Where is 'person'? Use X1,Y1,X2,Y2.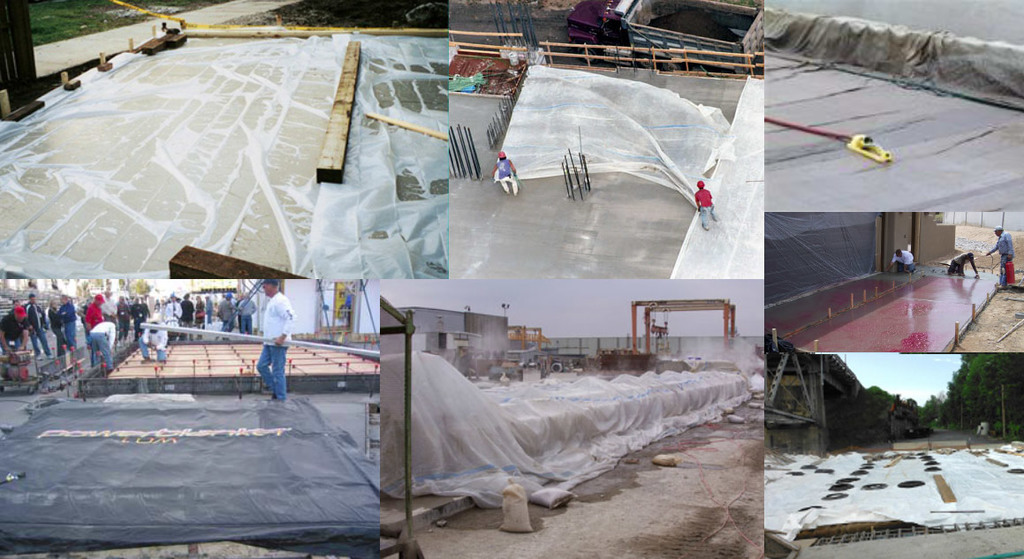
693,180,719,230.
